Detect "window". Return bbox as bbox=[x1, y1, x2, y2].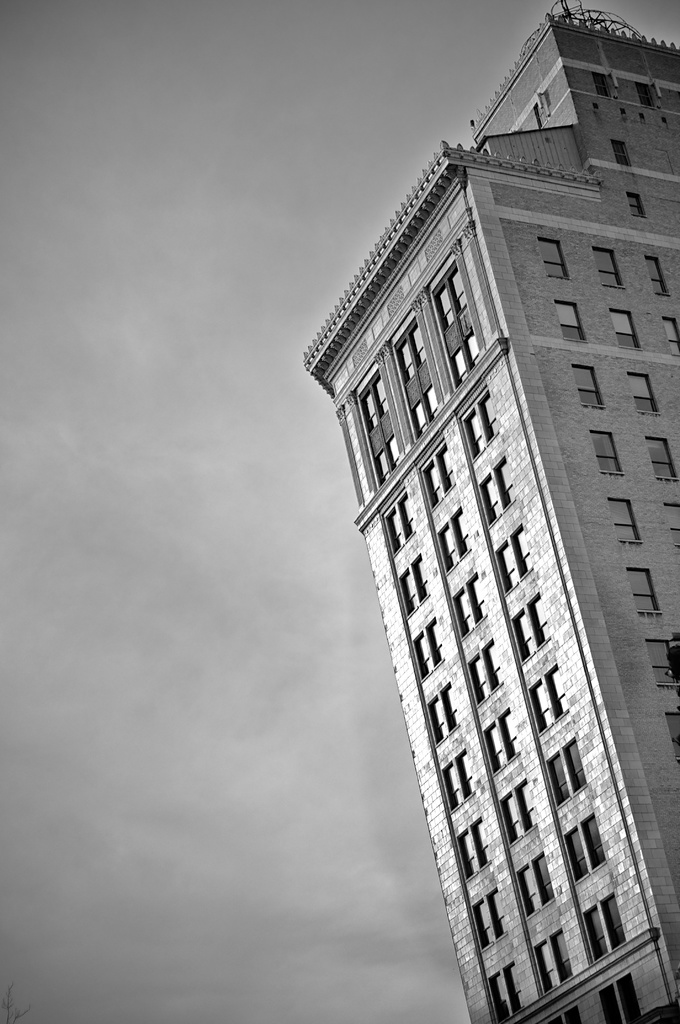
bbox=[533, 678, 553, 731].
